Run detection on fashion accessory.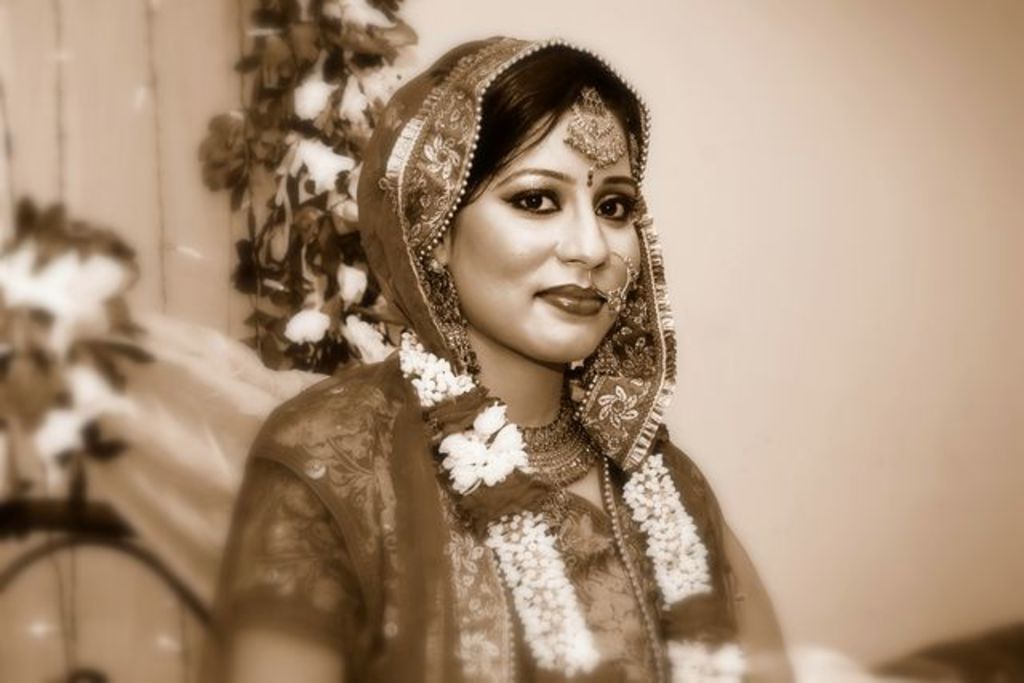
Result: BBox(560, 86, 630, 179).
